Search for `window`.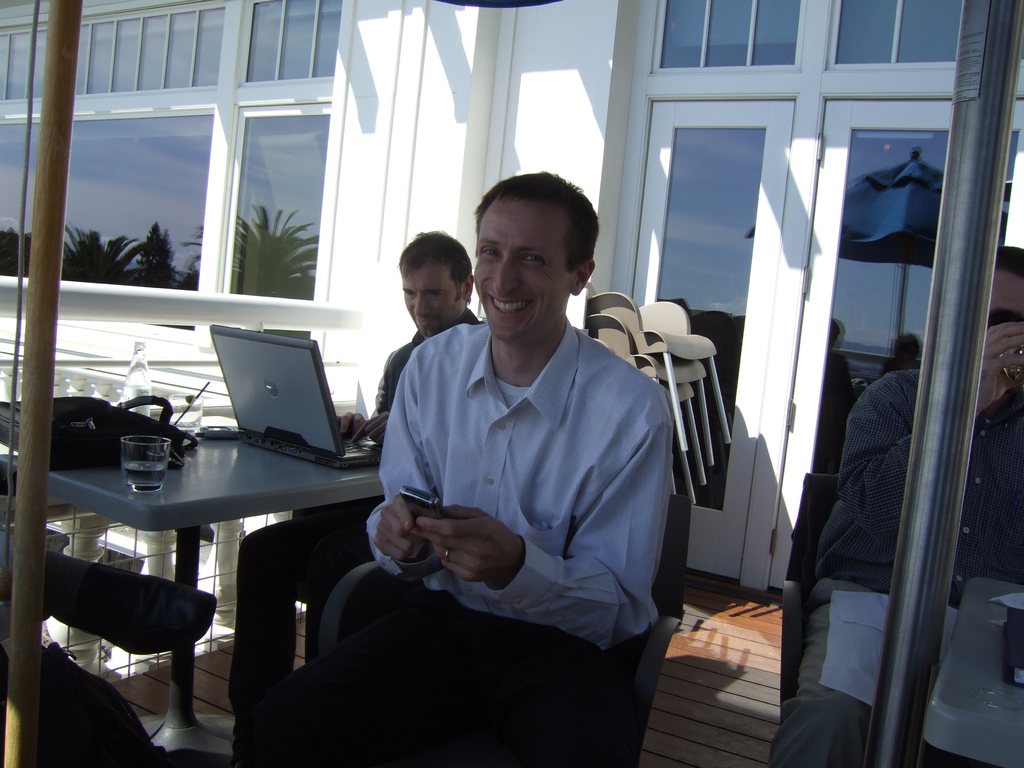
Found at pyautogui.locateOnScreen(245, 0, 342, 82).
